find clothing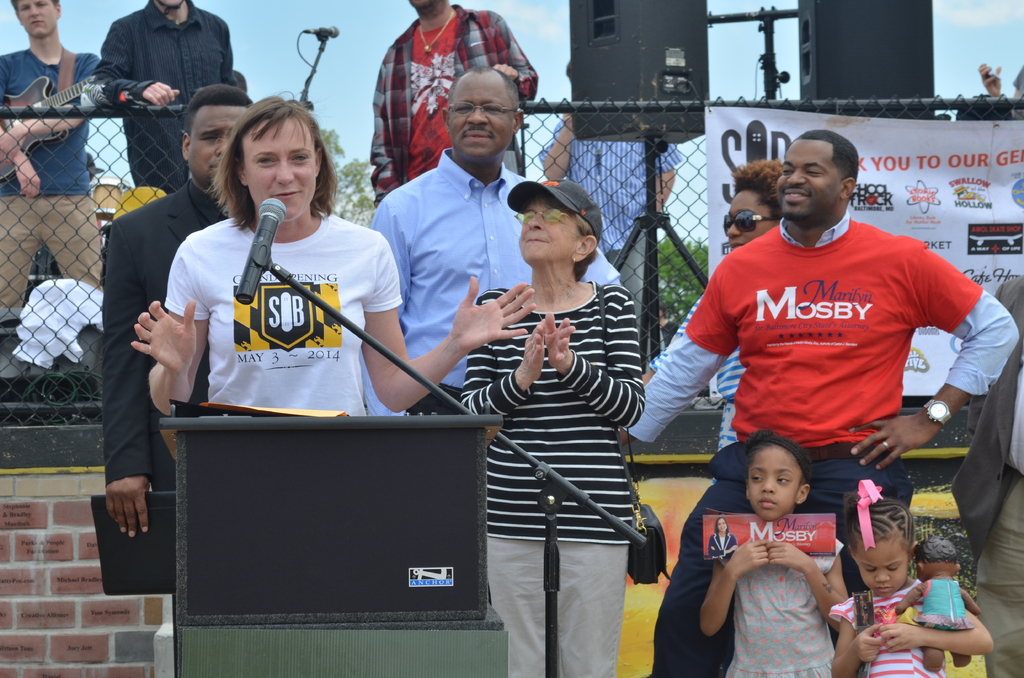
l=170, t=222, r=411, b=414
